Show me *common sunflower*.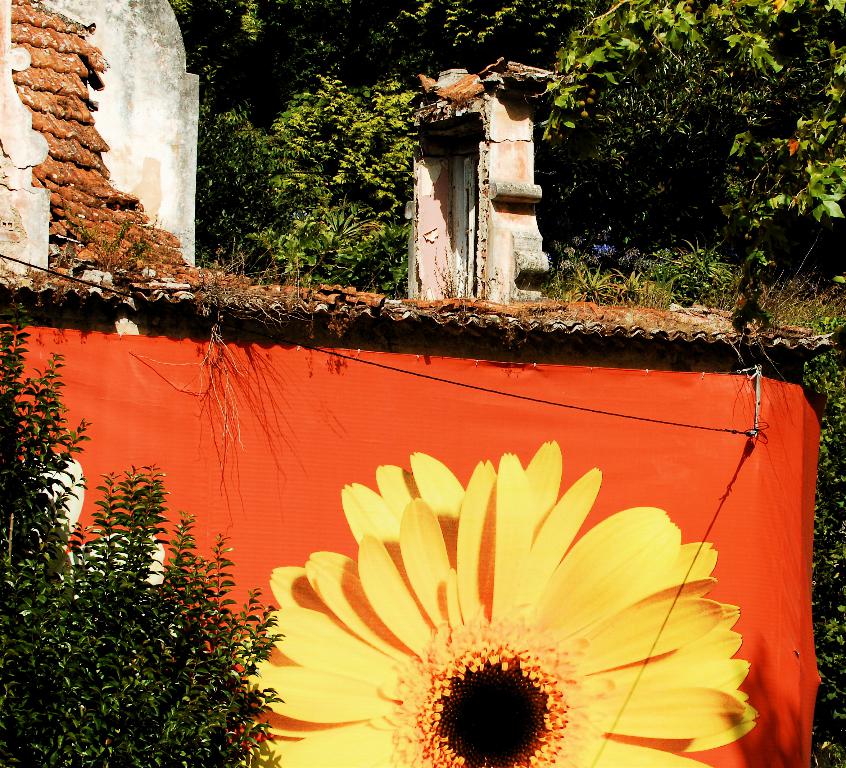
*common sunflower* is here: x1=269 y1=465 x2=762 y2=767.
